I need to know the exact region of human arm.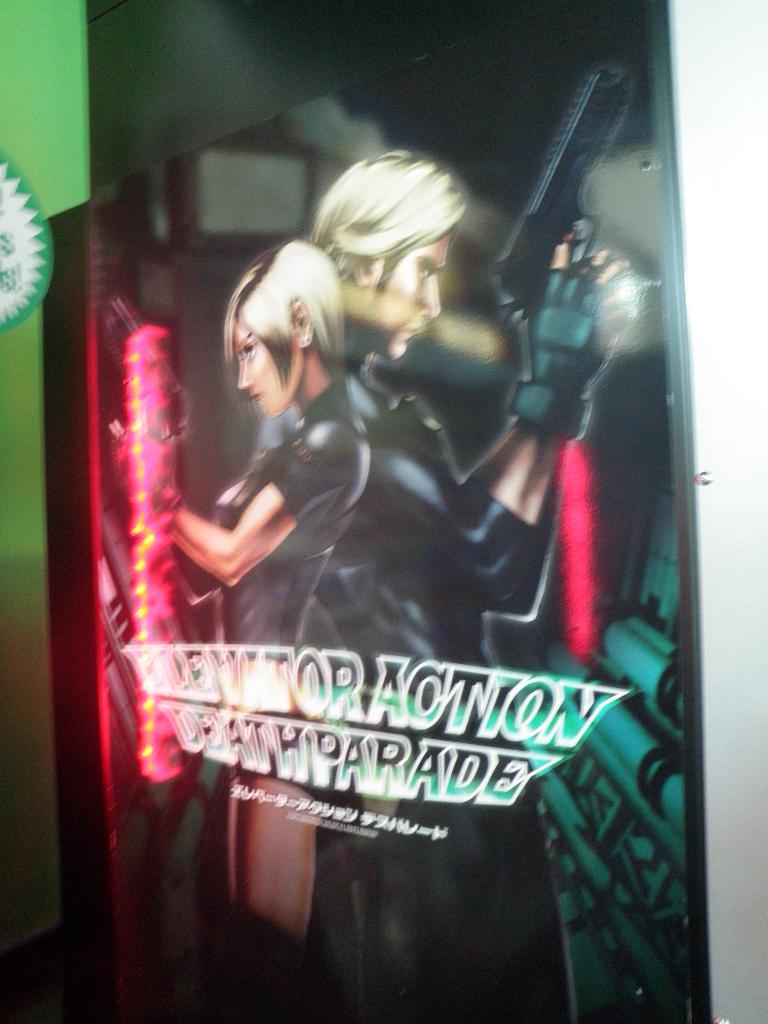
Region: {"x1": 371, "y1": 401, "x2": 527, "y2": 532}.
